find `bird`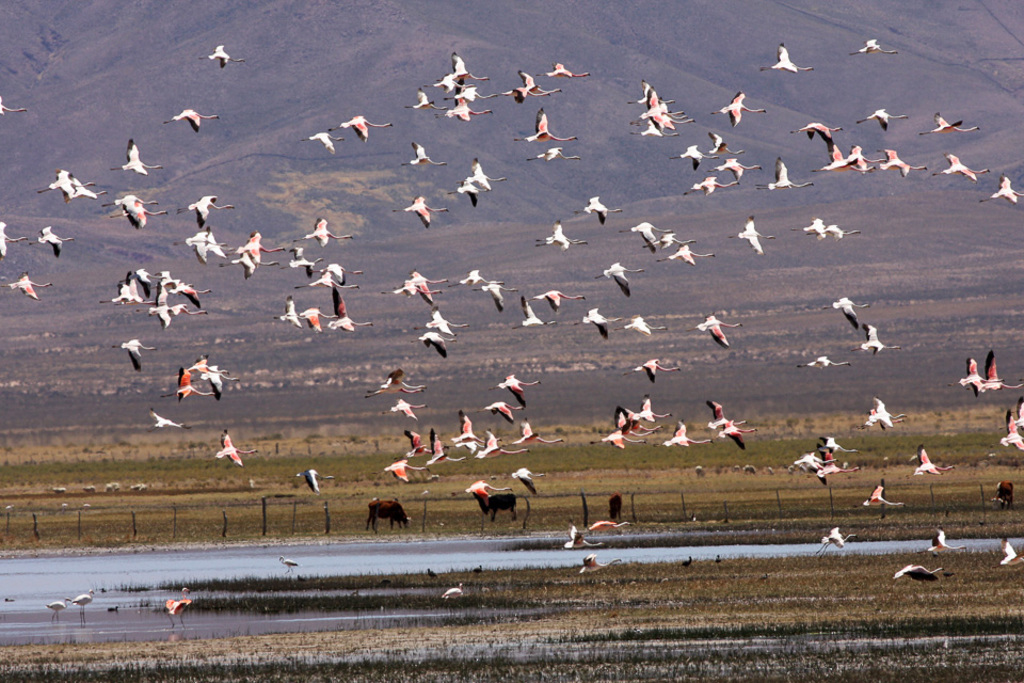
BBox(399, 142, 449, 169)
